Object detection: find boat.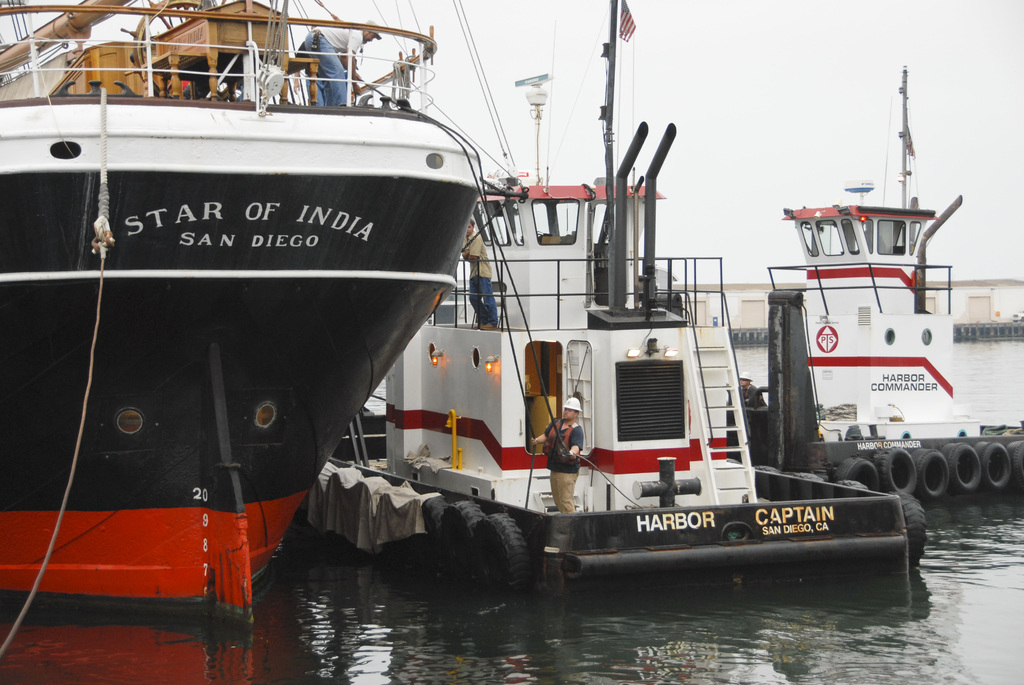
detection(741, 41, 1013, 524).
